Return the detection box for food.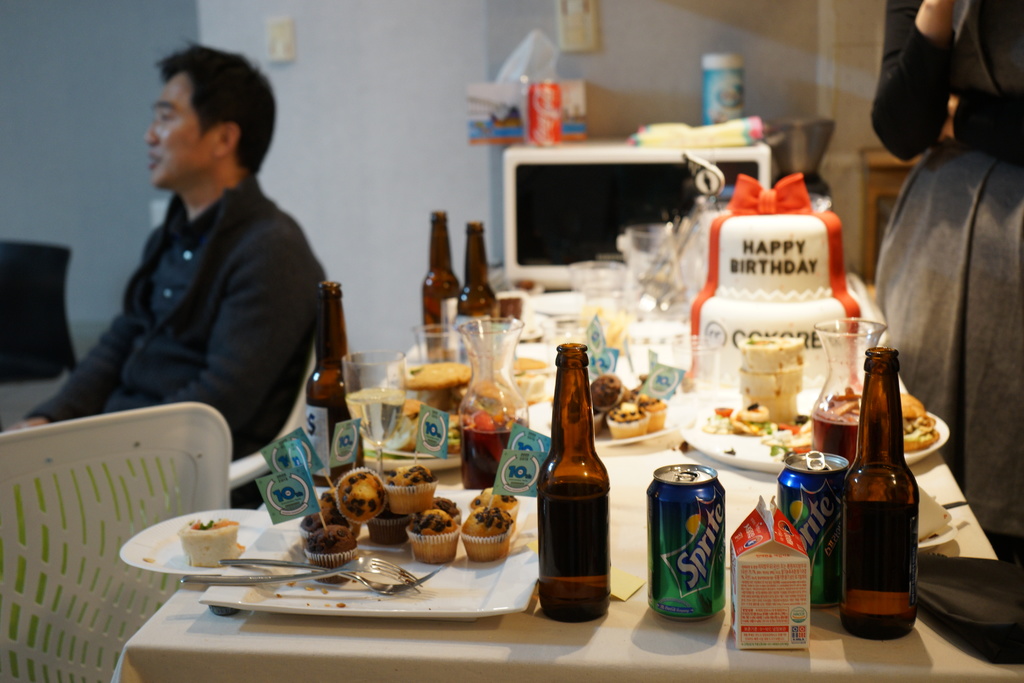
left=604, top=407, right=649, bottom=422.
